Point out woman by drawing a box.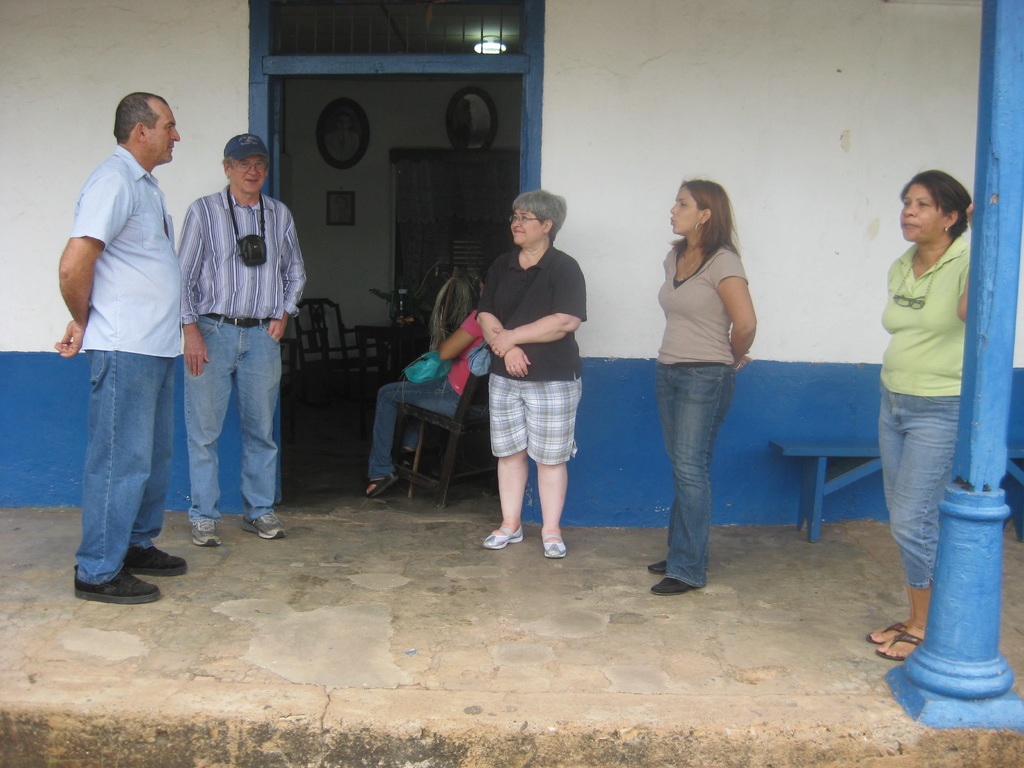
x1=364, y1=264, x2=487, y2=492.
